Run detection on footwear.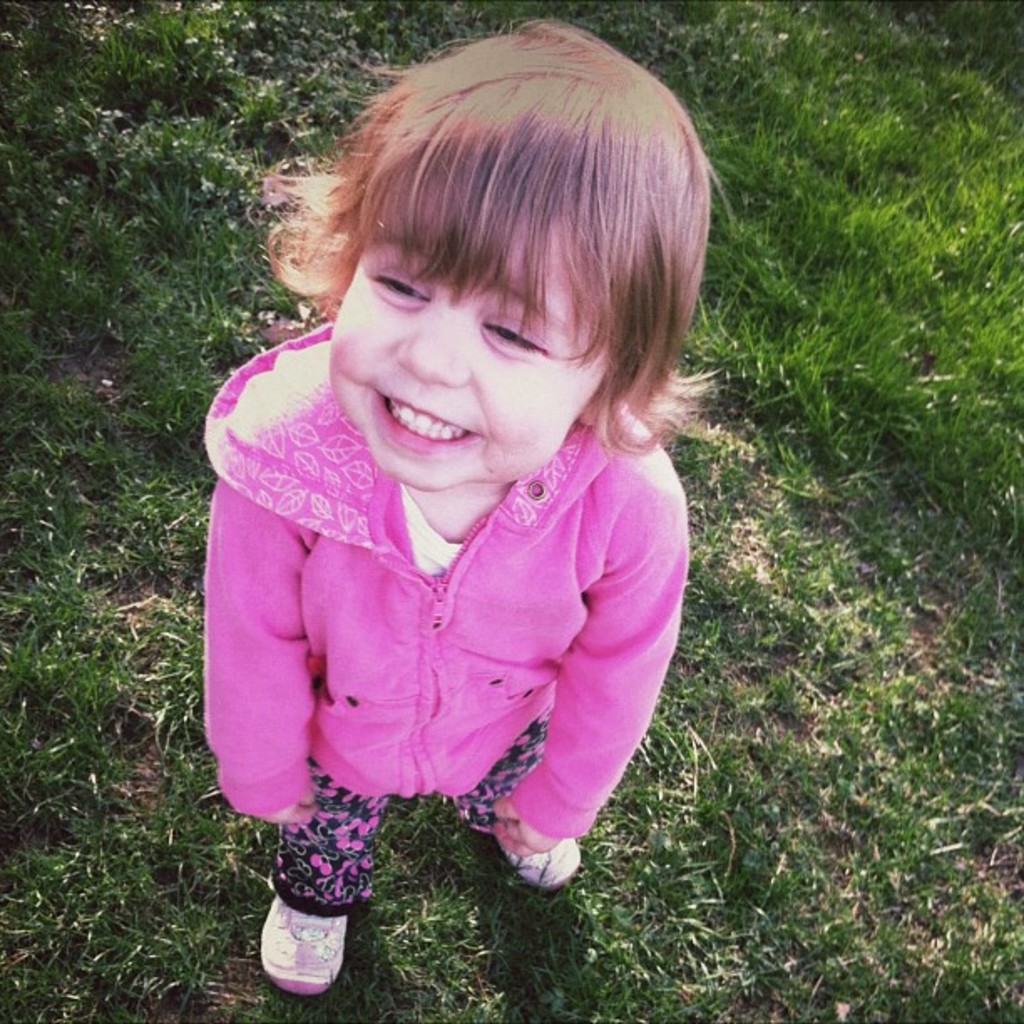
Result: pyautogui.locateOnScreen(504, 813, 581, 890).
